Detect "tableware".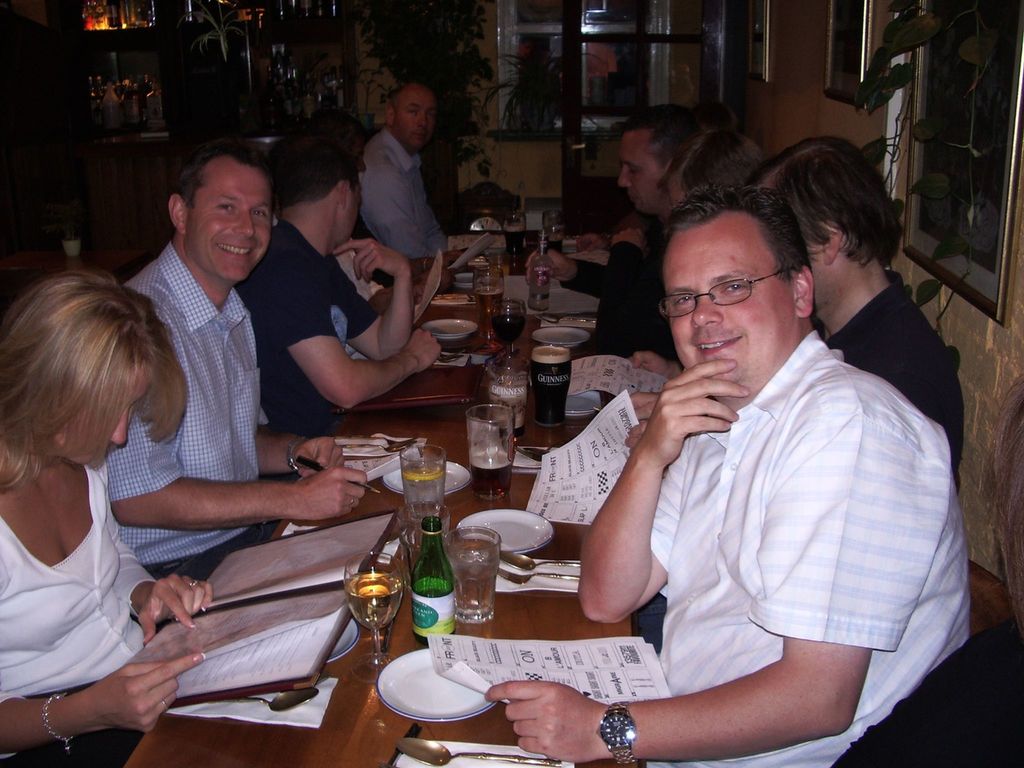
Detected at bbox=(339, 442, 419, 454).
